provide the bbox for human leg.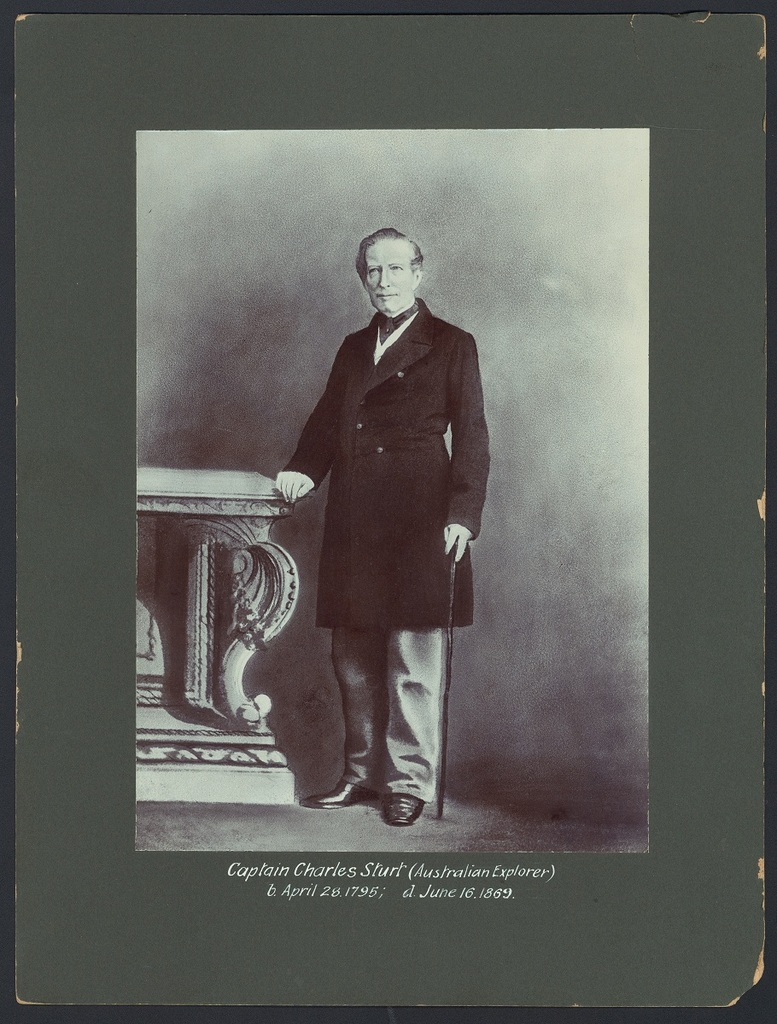
<bbox>376, 625, 430, 831</bbox>.
